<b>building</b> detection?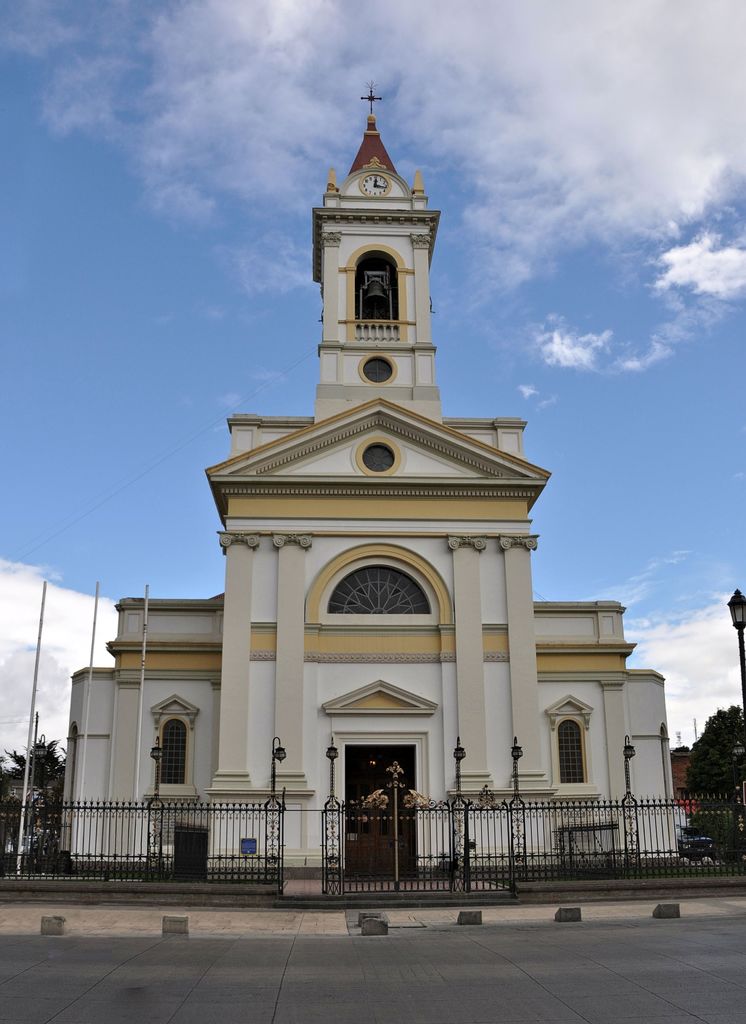
l=47, t=83, r=680, b=884
